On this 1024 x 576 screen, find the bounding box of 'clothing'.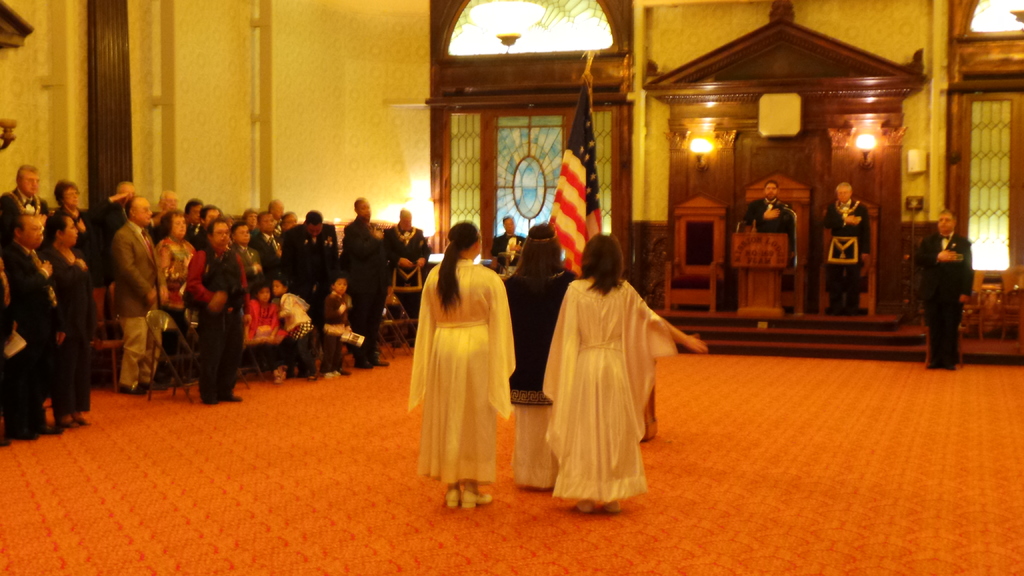
Bounding box: <region>915, 234, 976, 362</region>.
